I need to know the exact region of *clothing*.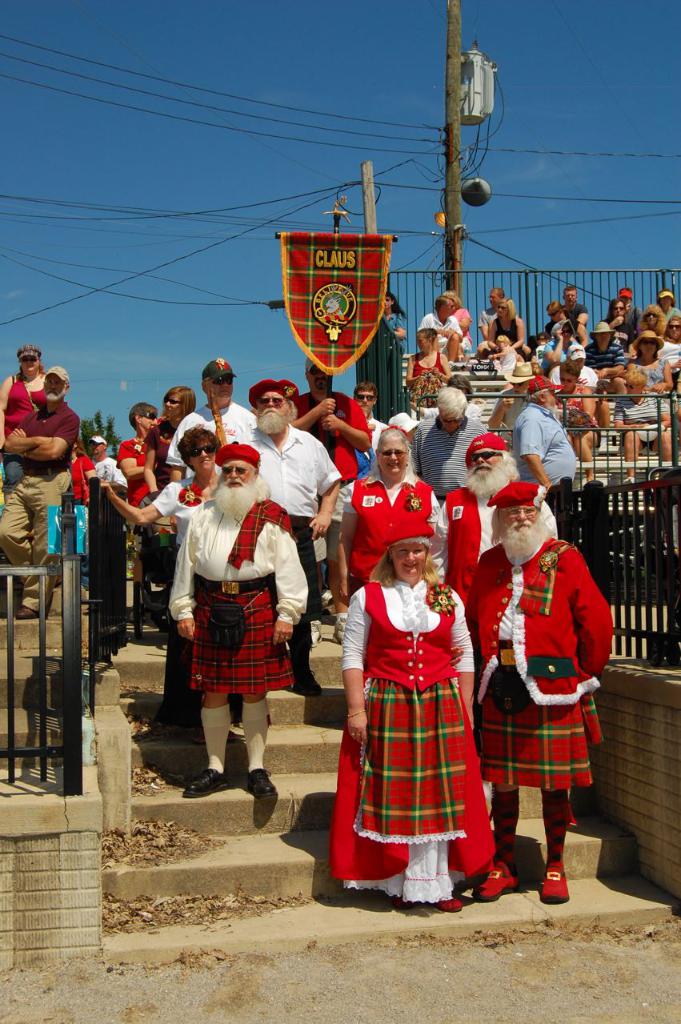
Region: l=442, t=479, r=539, b=602.
